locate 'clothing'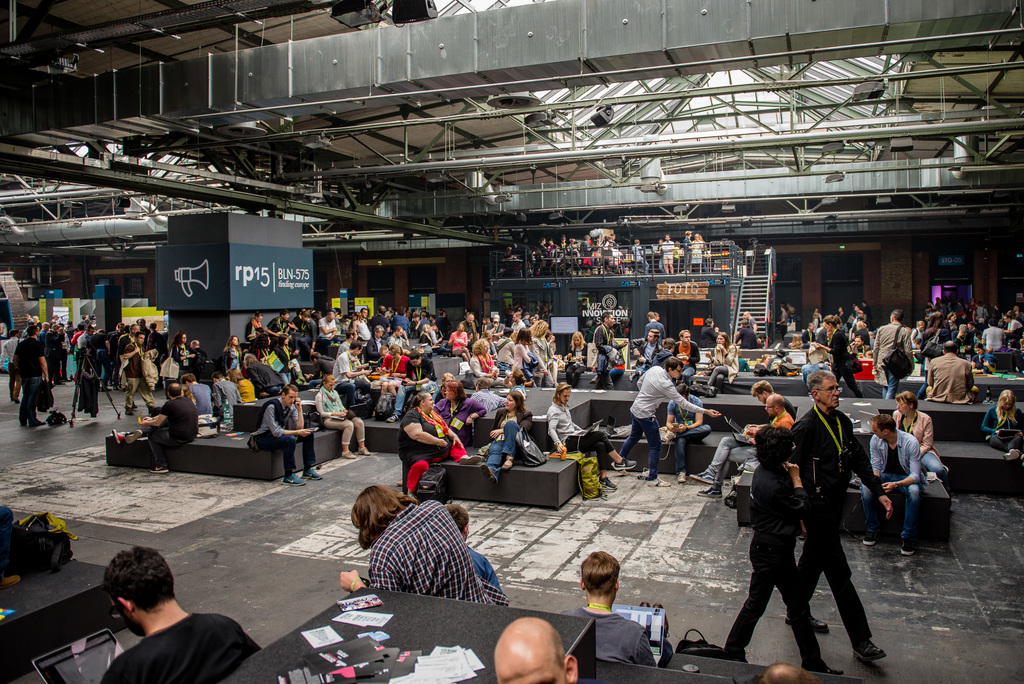
(left=557, top=603, right=654, bottom=671)
